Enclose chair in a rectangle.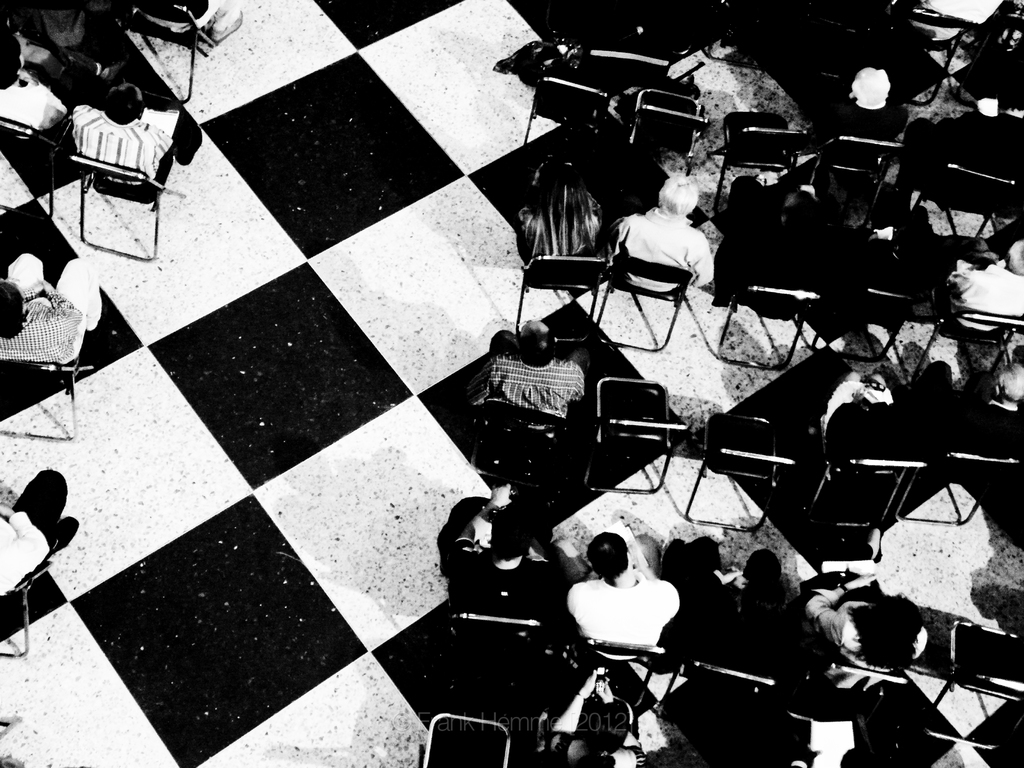
locate(878, 4, 969, 108).
